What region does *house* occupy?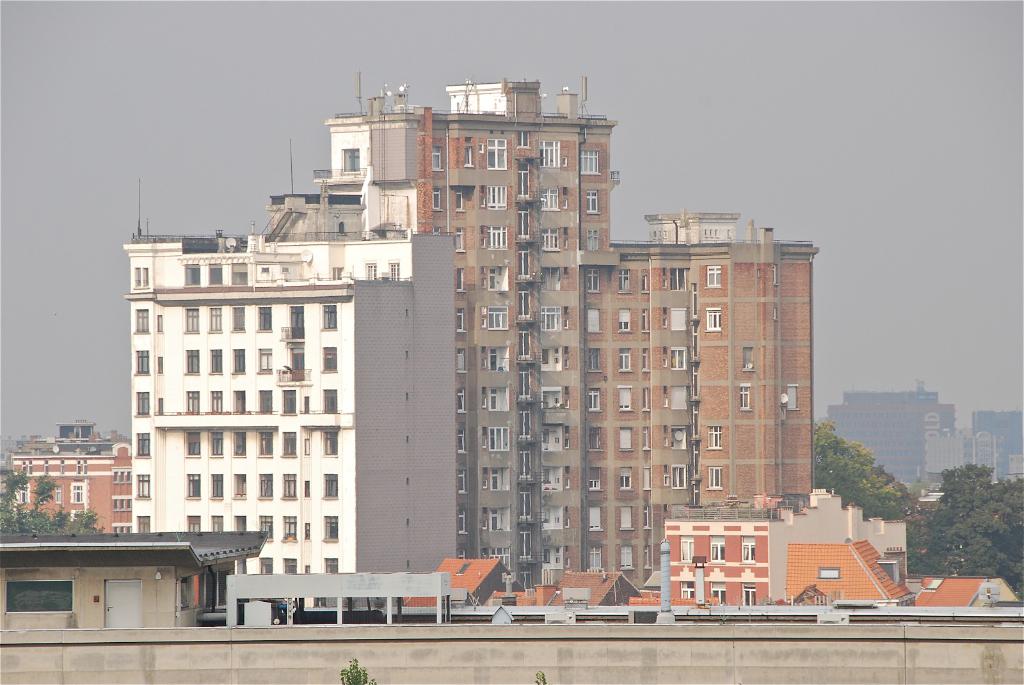
829/388/950/494.
